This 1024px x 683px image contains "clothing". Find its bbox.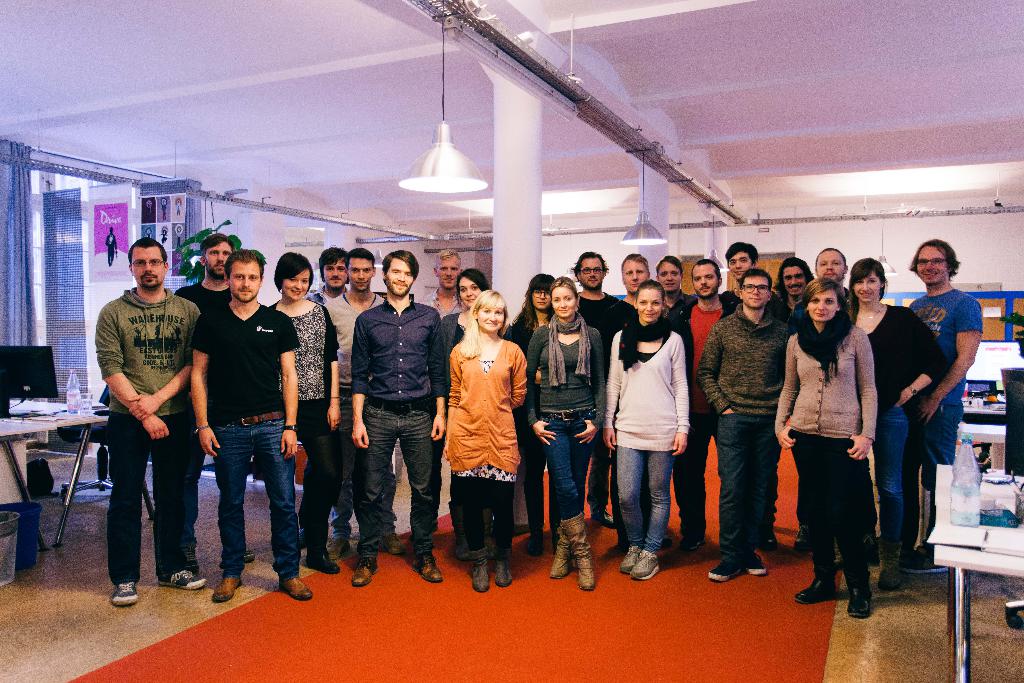
locate(259, 294, 346, 573).
